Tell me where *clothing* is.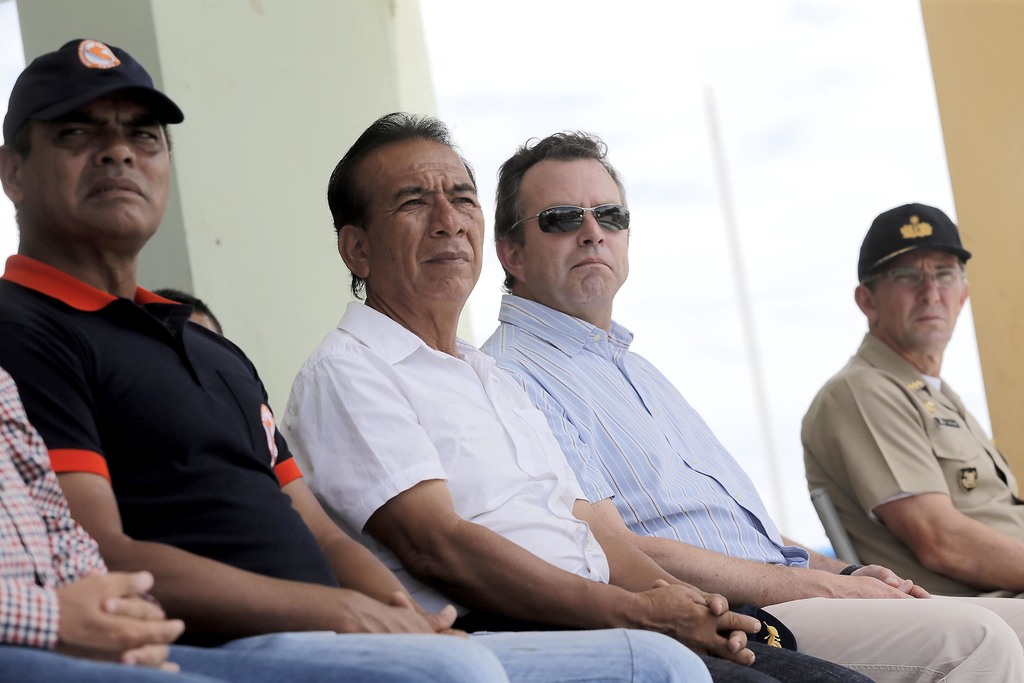
*clothing* is at box=[0, 361, 338, 682].
